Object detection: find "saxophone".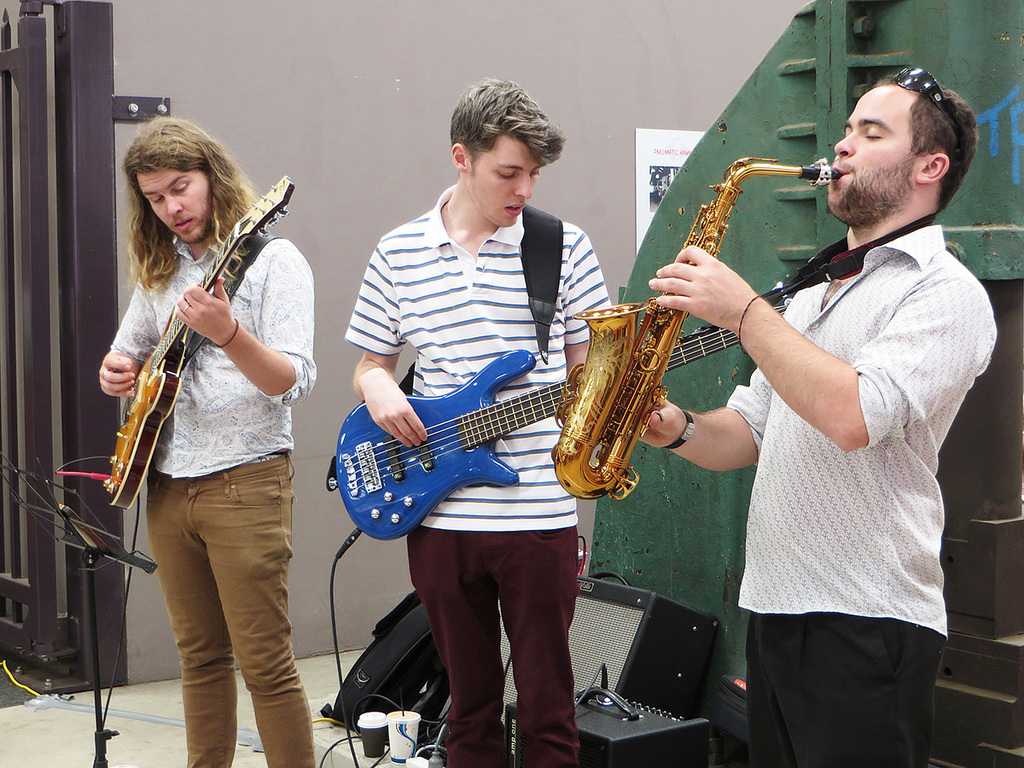
553, 154, 841, 503.
